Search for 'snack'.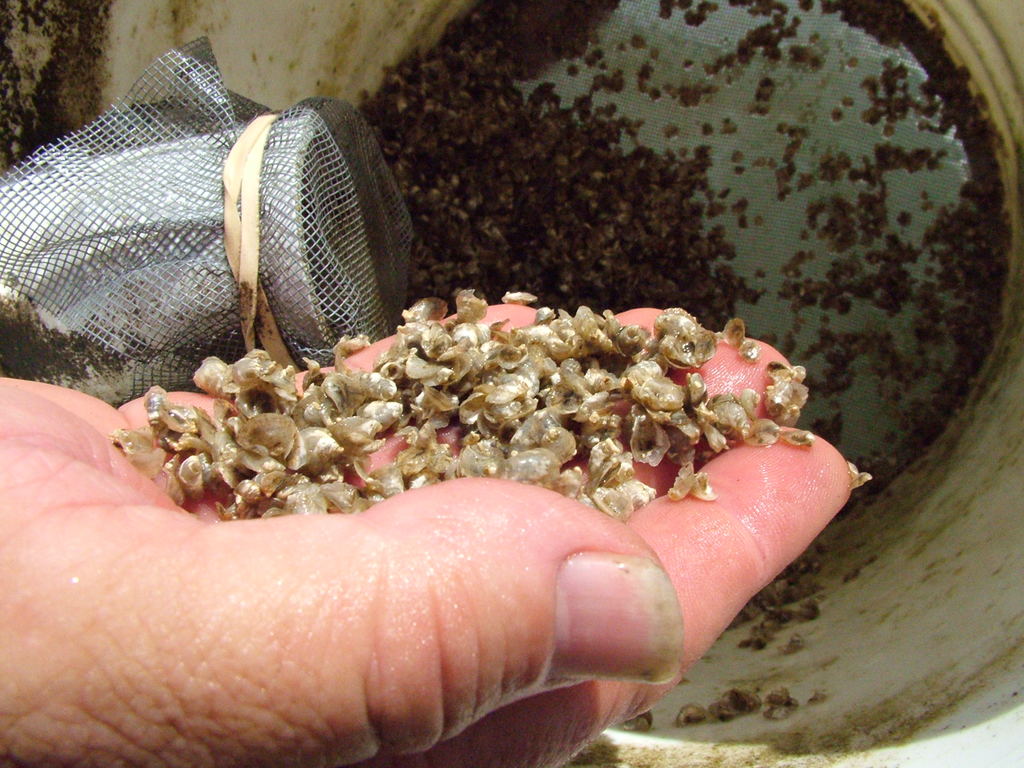
Found at pyautogui.locateOnScreen(54, 132, 916, 563).
